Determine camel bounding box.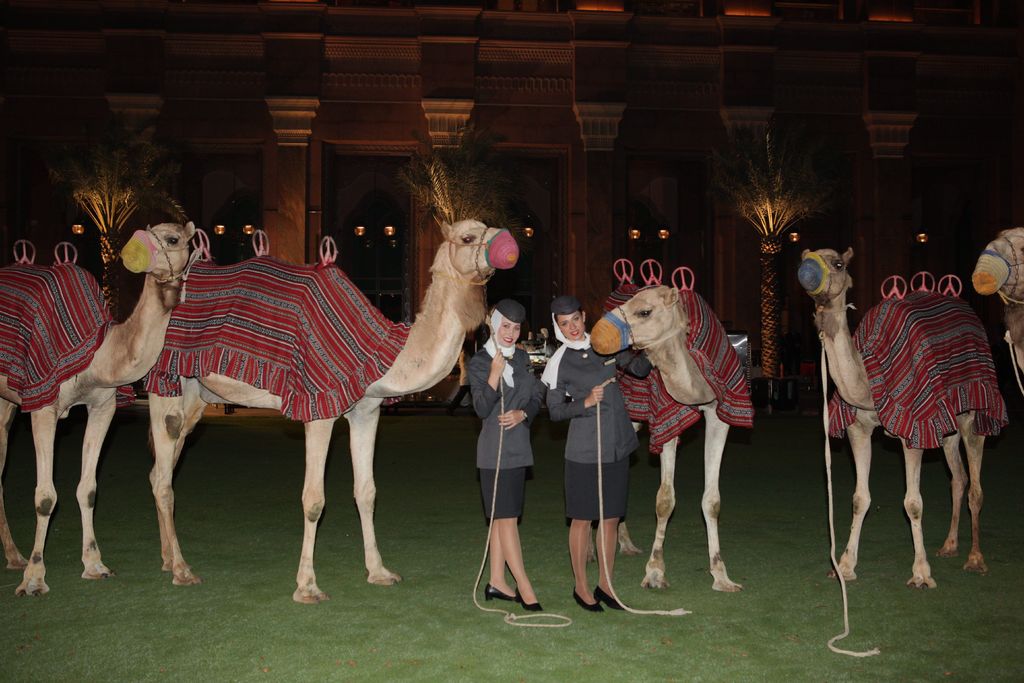
Determined: pyautogui.locateOnScreen(0, 222, 200, 593).
